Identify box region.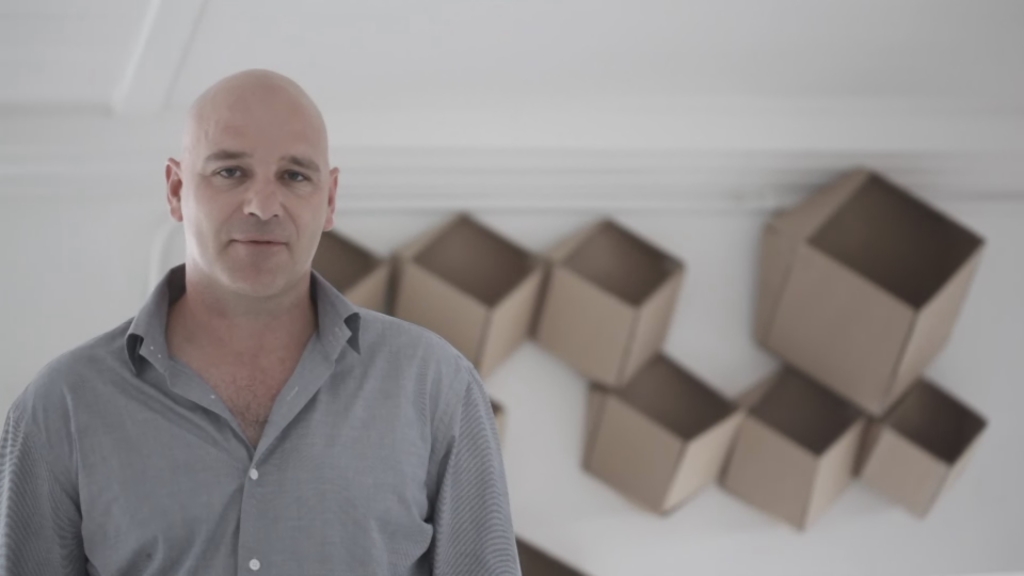
Region: x1=743, y1=157, x2=1007, y2=467.
